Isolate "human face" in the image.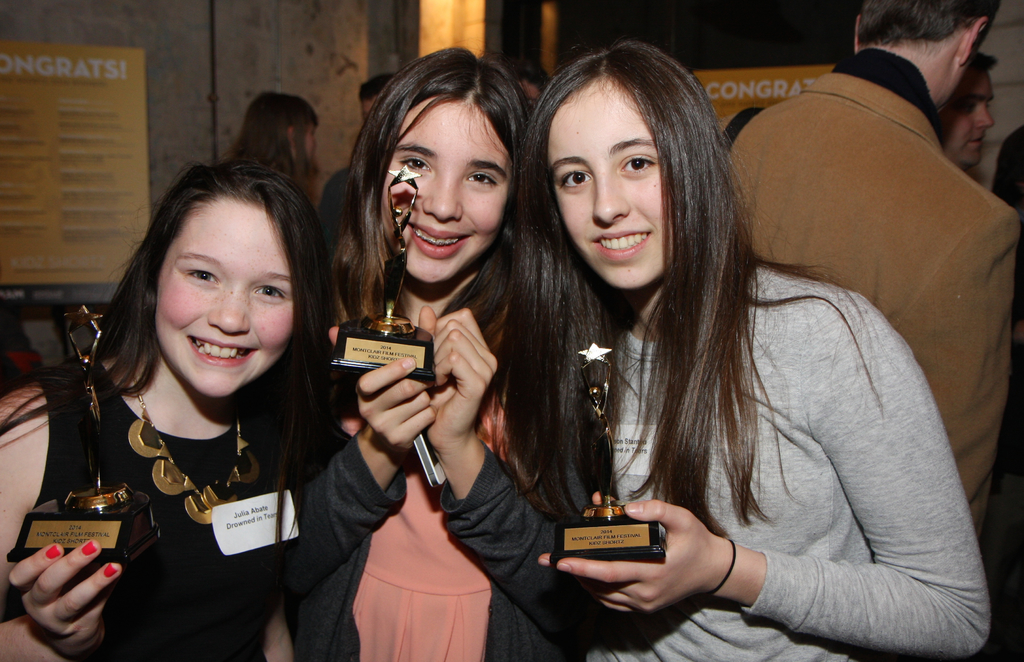
Isolated region: x1=359 y1=97 x2=378 y2=125.
